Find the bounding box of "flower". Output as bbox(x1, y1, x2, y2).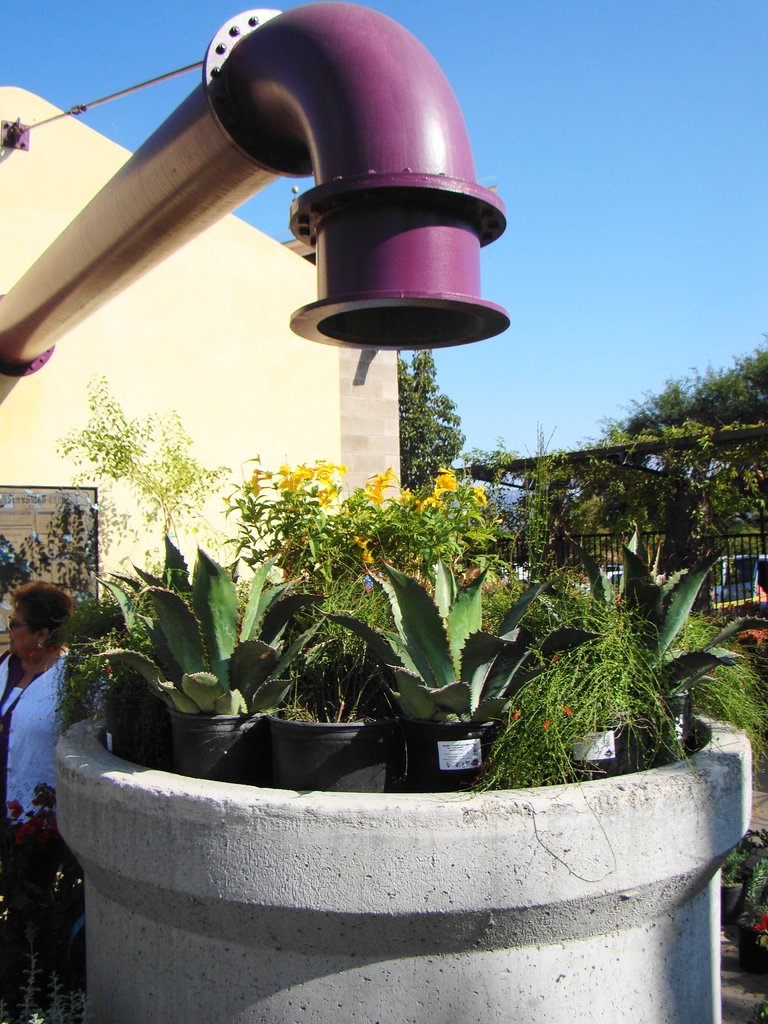
bbox(511, 709, 520, 723).
